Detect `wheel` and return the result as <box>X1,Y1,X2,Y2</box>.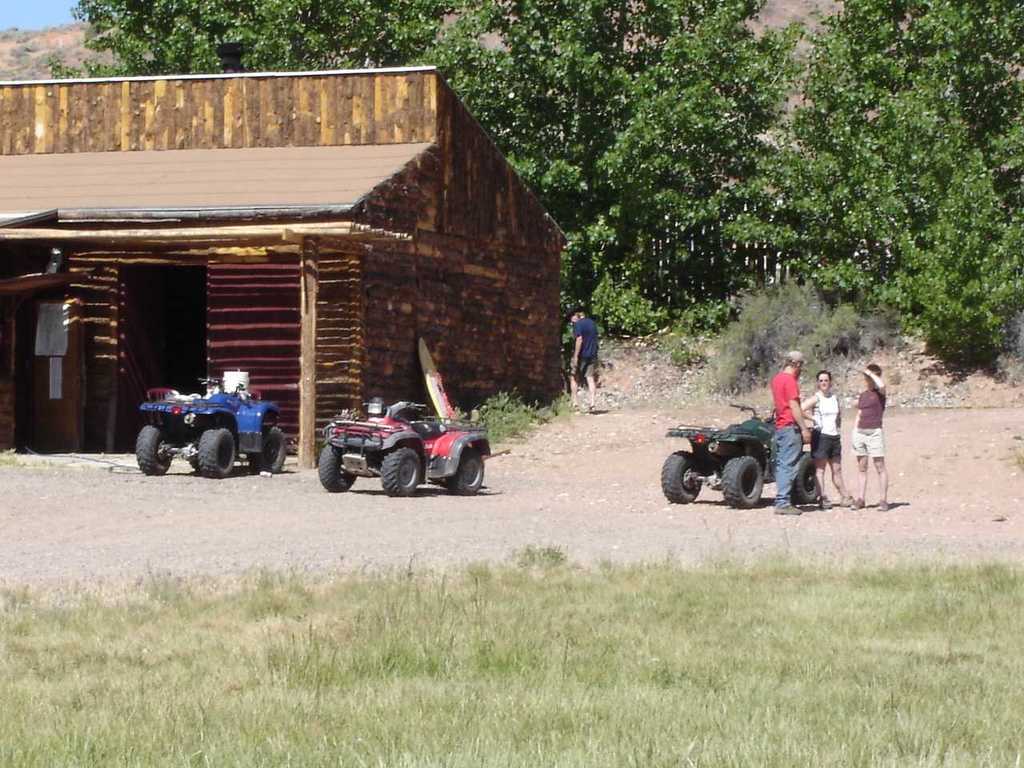
<box>135,423,171,474</box>.
